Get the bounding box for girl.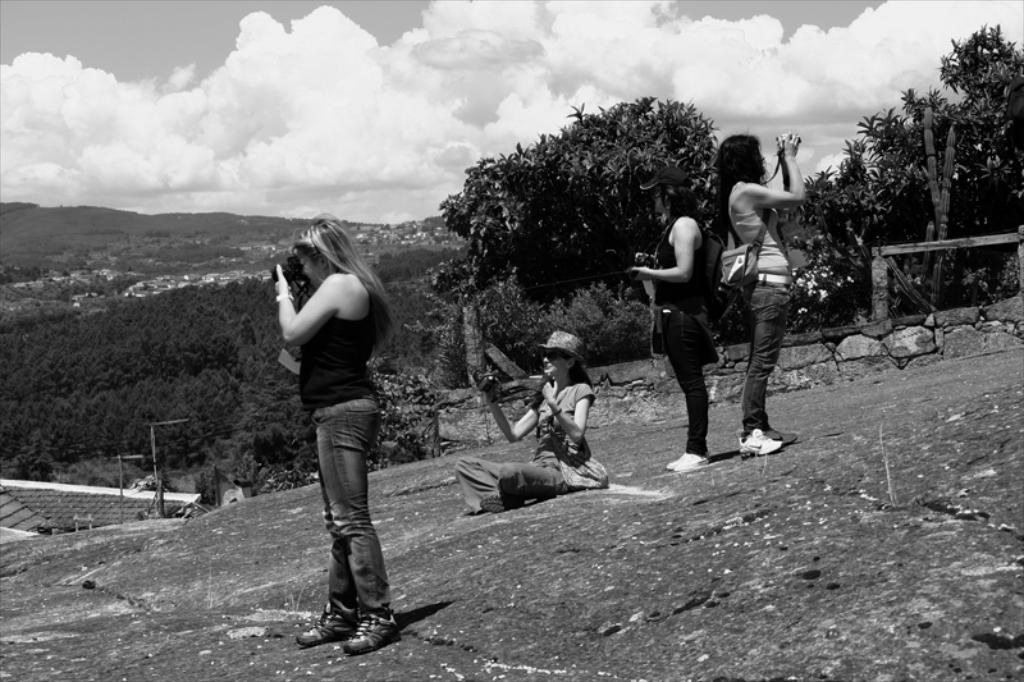
<bbox>622, 166, 714, 468</bbox>.
